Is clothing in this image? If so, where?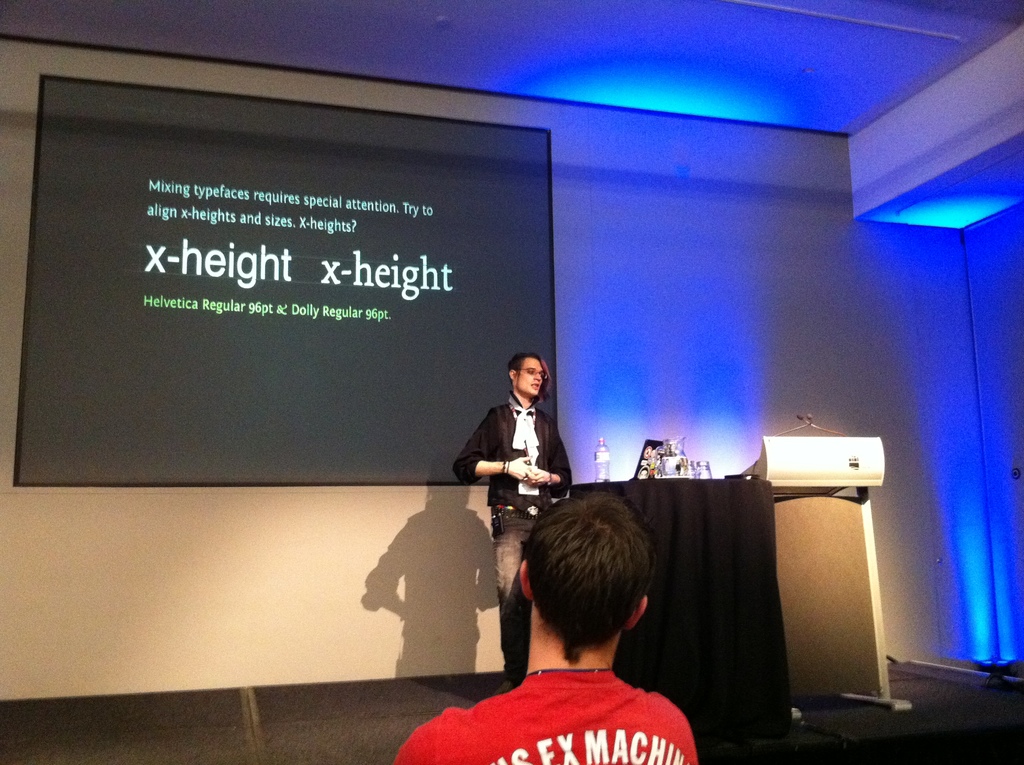
Yes, at (left=453, top=390, right=574, bottom=676).
